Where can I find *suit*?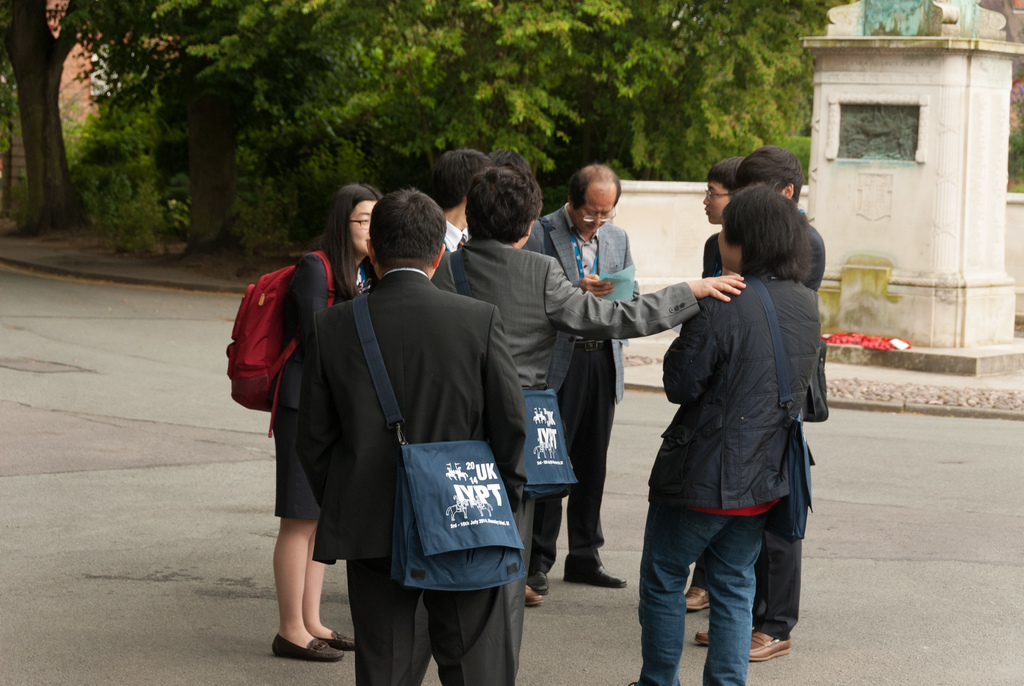
You can find it at [x1=689, y1=231, x2=717, y2=594].
